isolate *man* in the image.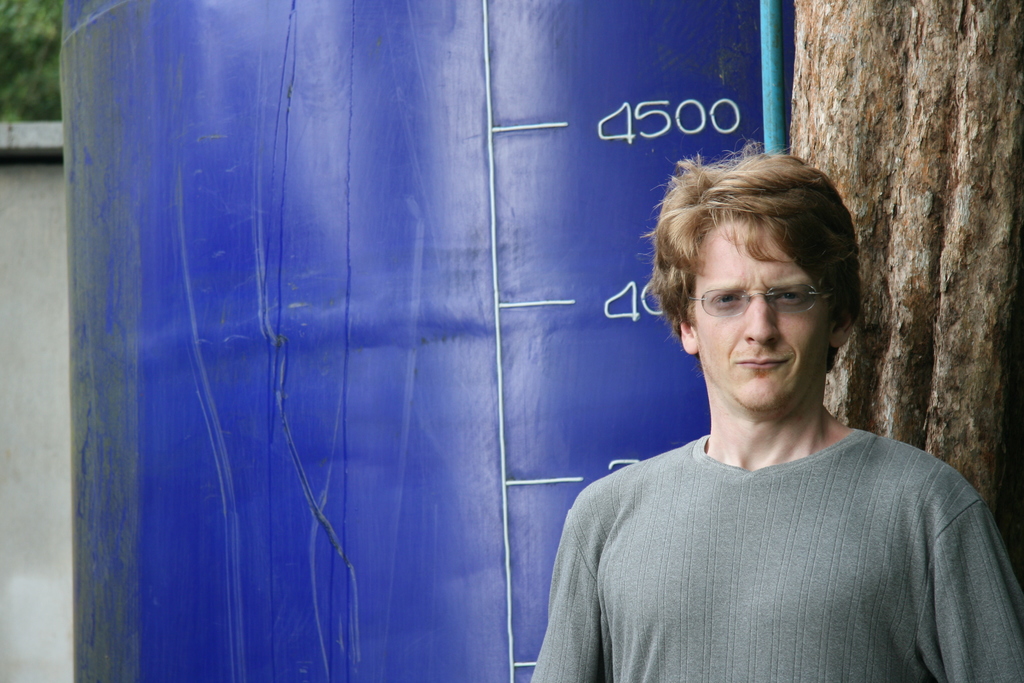
Isolated region: locate(532, 161, 1016, 677).
